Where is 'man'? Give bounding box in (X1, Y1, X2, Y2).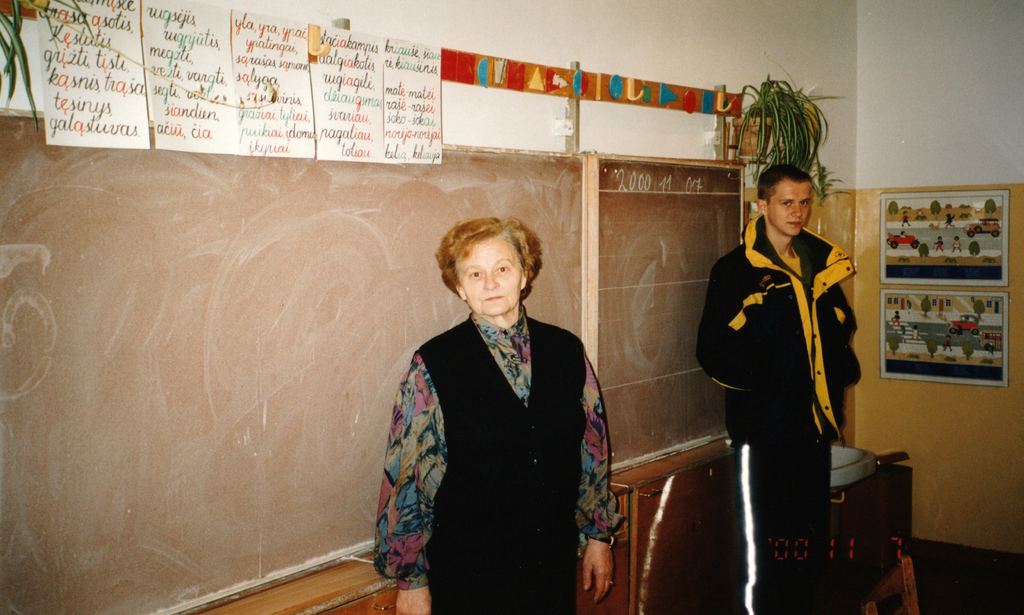
(694, 164, 856, 614).
